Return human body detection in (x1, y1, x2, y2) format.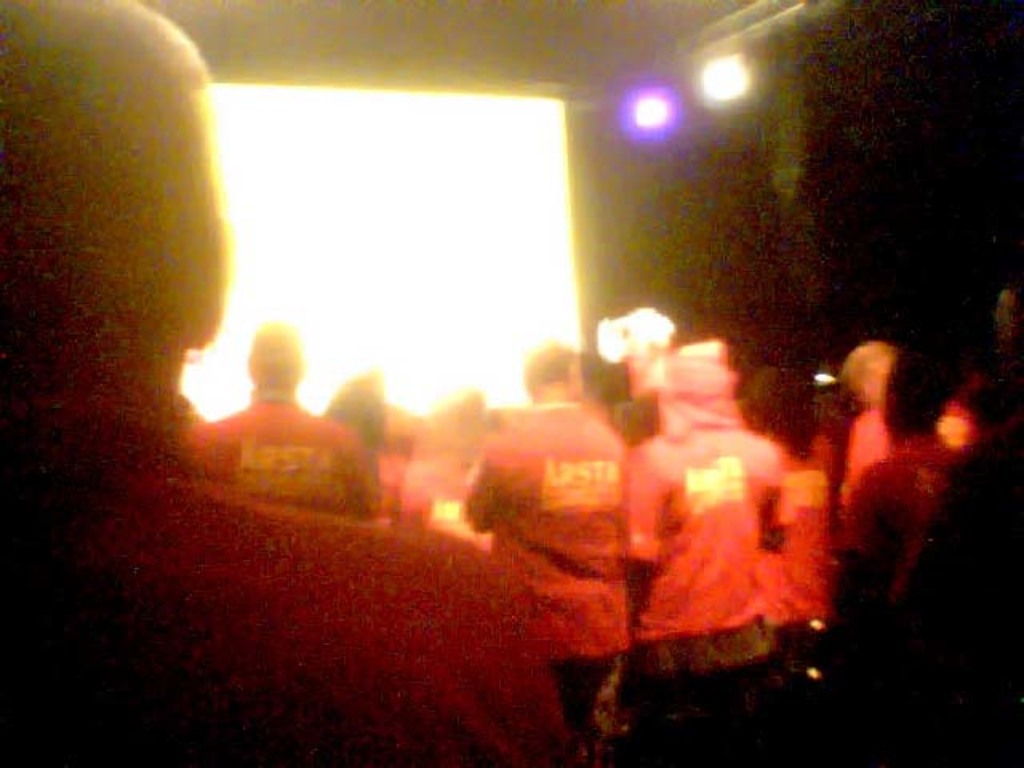
(619, 338, 803, 766).
